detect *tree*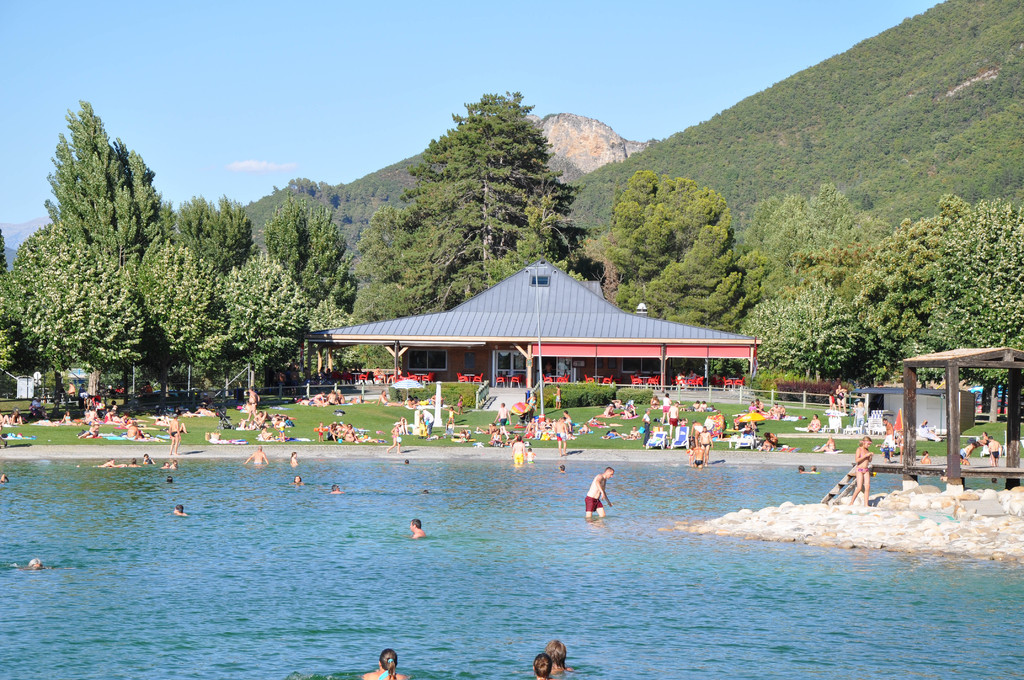
<box>0,280,79,401</box>
